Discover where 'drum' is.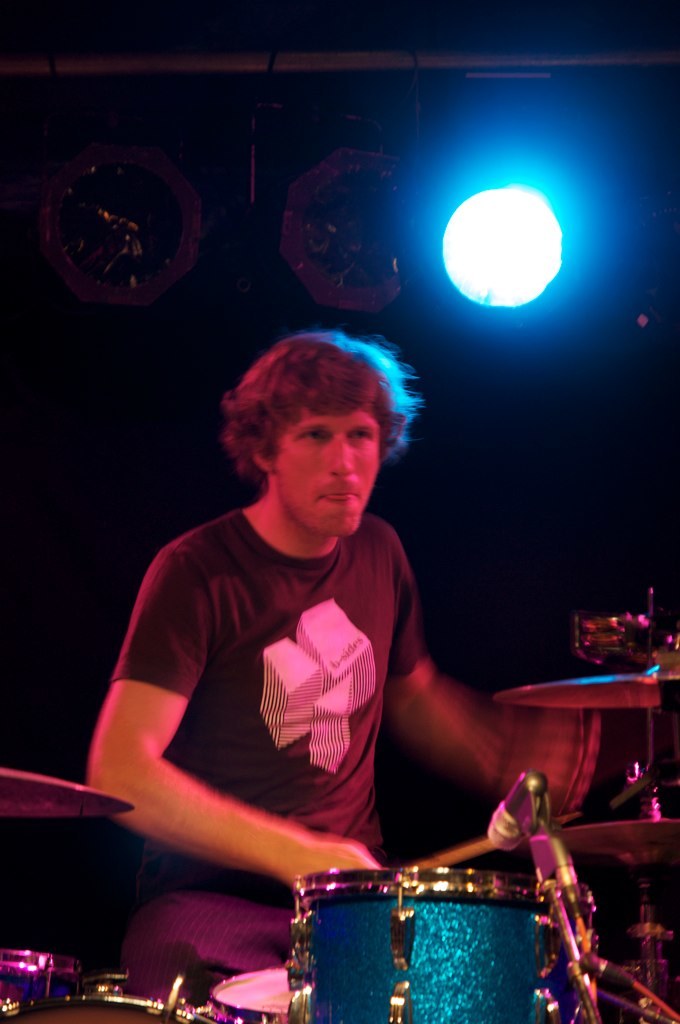
Discovered at detection(208, 723, 657, 1005).
